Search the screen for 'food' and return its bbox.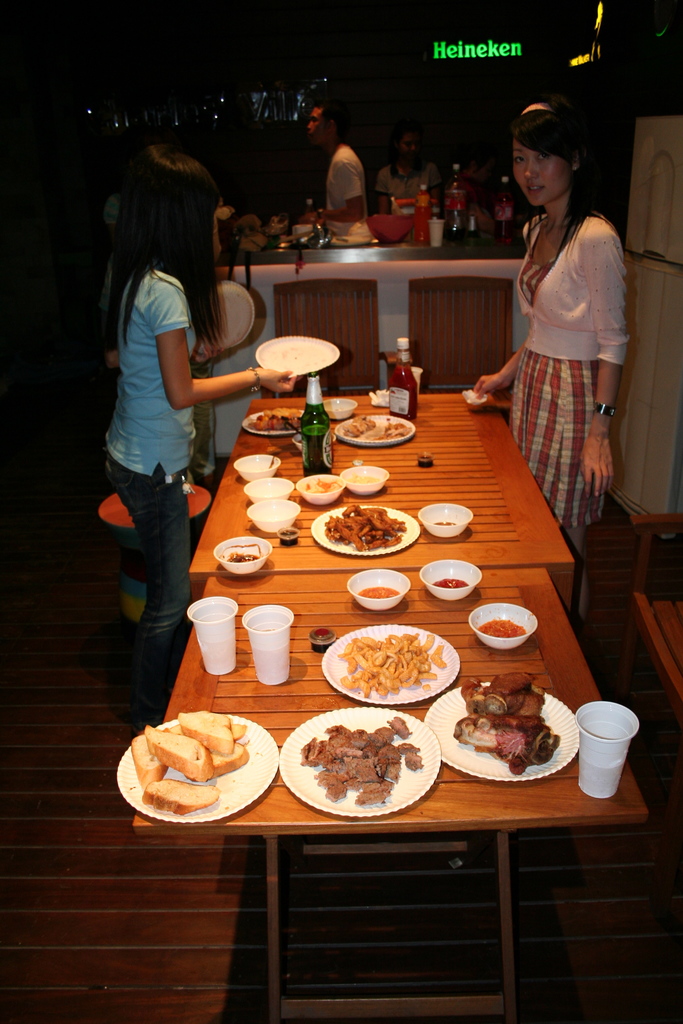
Found: (475, 618, 528, 639).
